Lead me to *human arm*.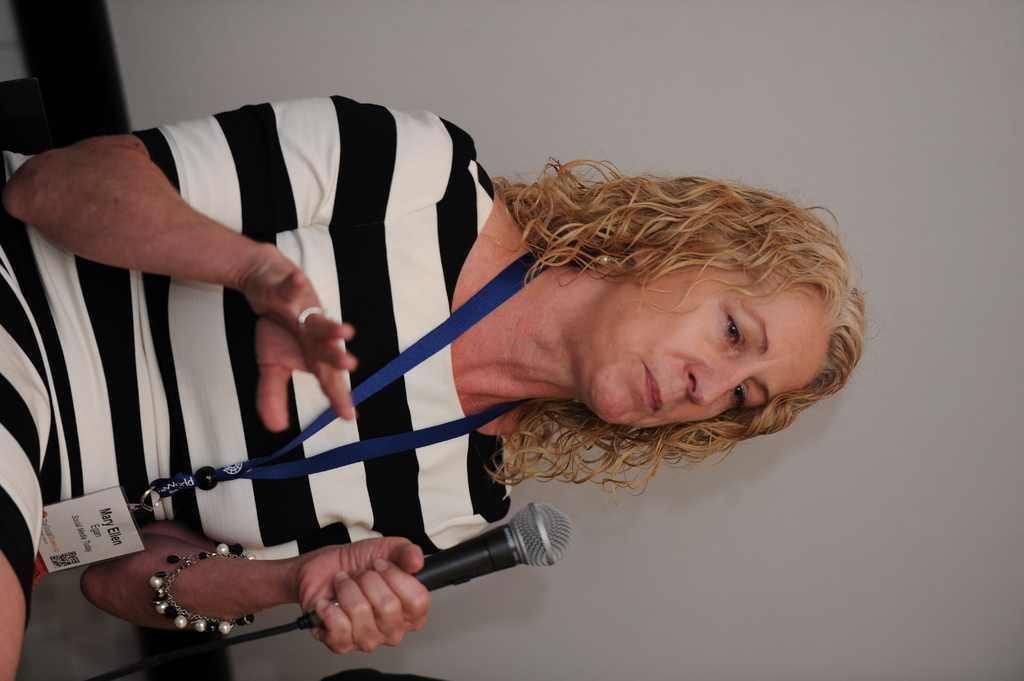
Lead to <bbox>81, 474, 513, 667</bbox>.
